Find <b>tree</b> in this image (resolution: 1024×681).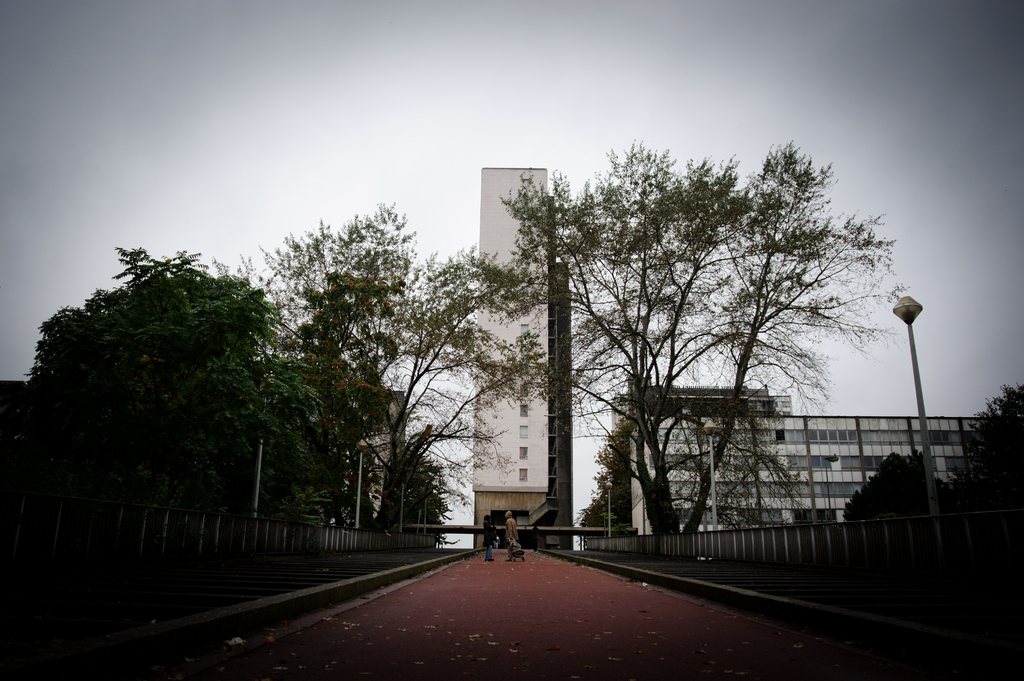
{"left": 231, "top": 196, "right": 558, "bottom": 533}.
